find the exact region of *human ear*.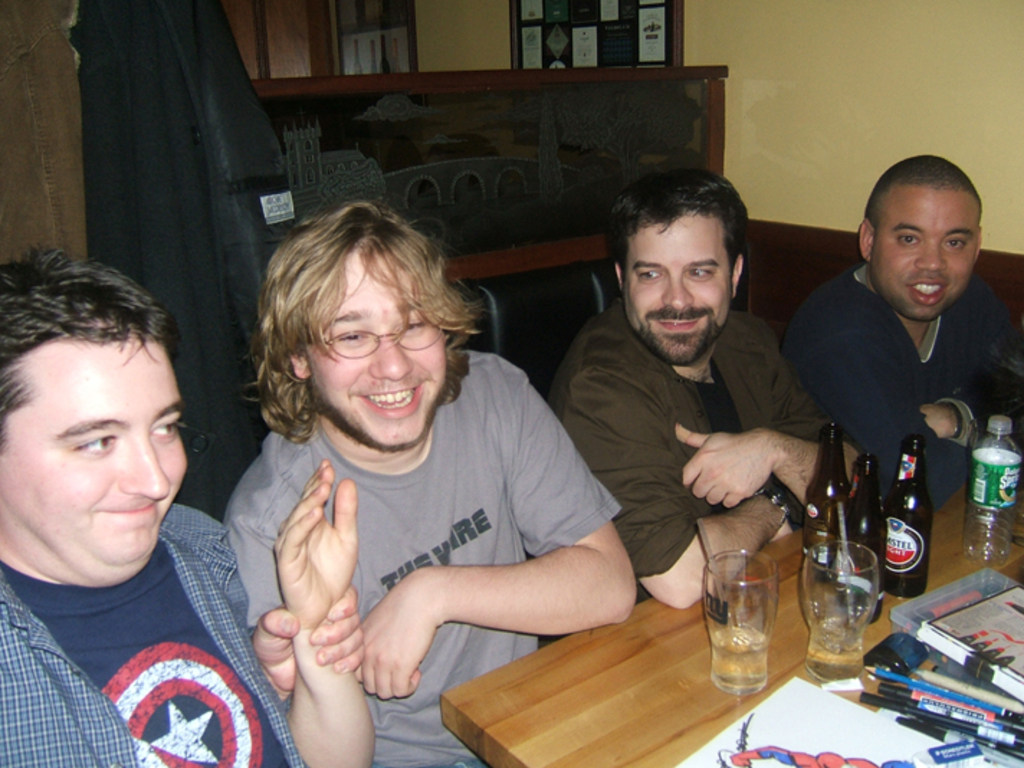
Exact region: [left=860, top=219, right=873, bottom=262].
